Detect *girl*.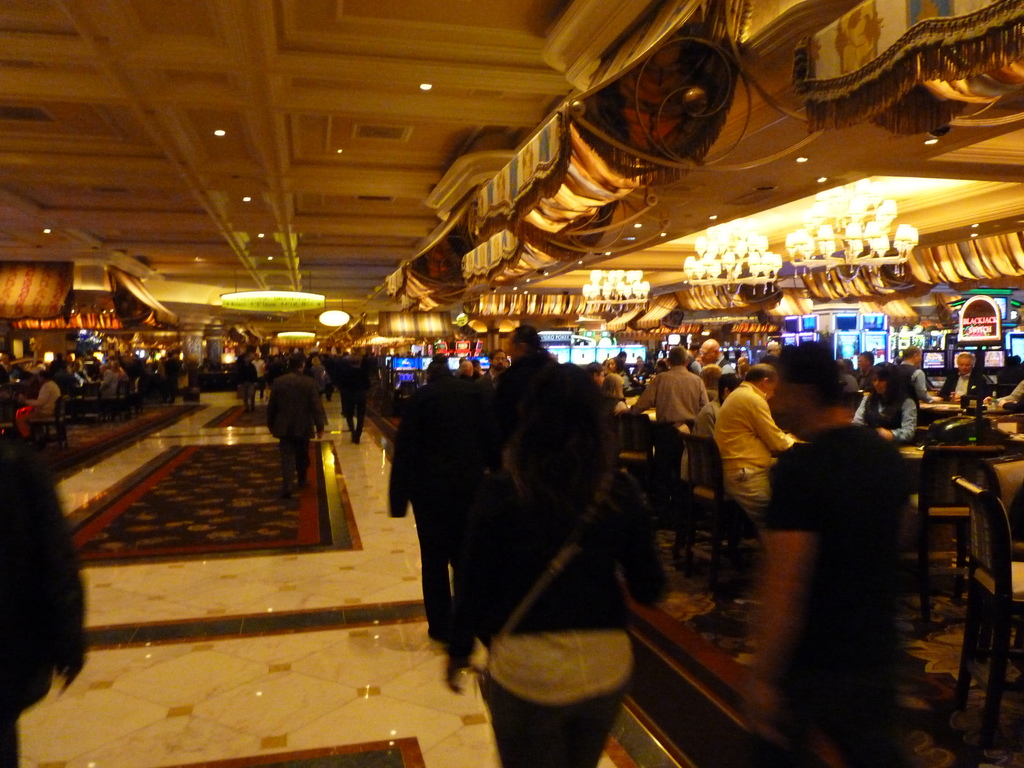
Detected at 852/365/916/442.
